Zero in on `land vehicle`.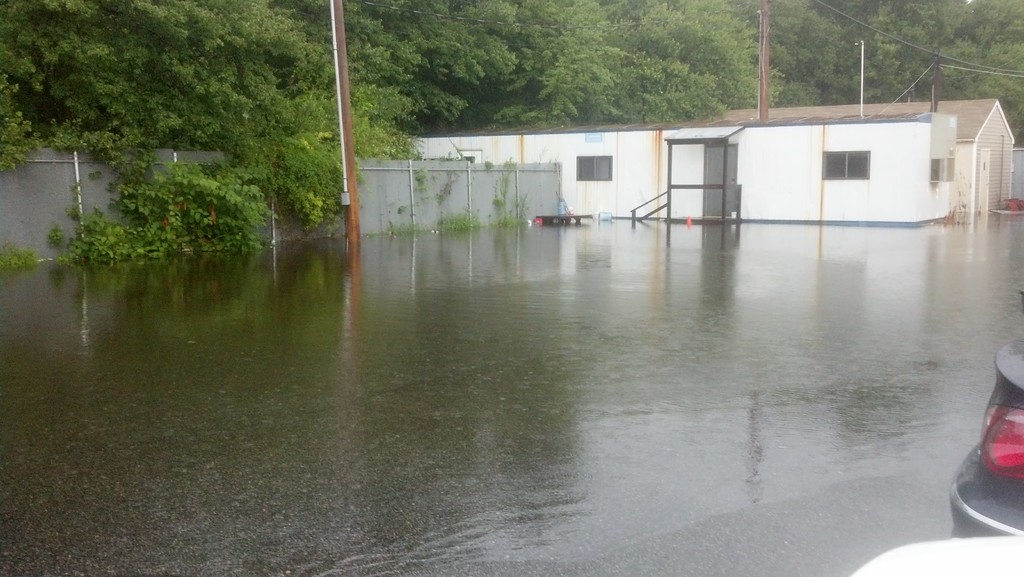
Zeroed in: region(948, 335, 1023, 539).
